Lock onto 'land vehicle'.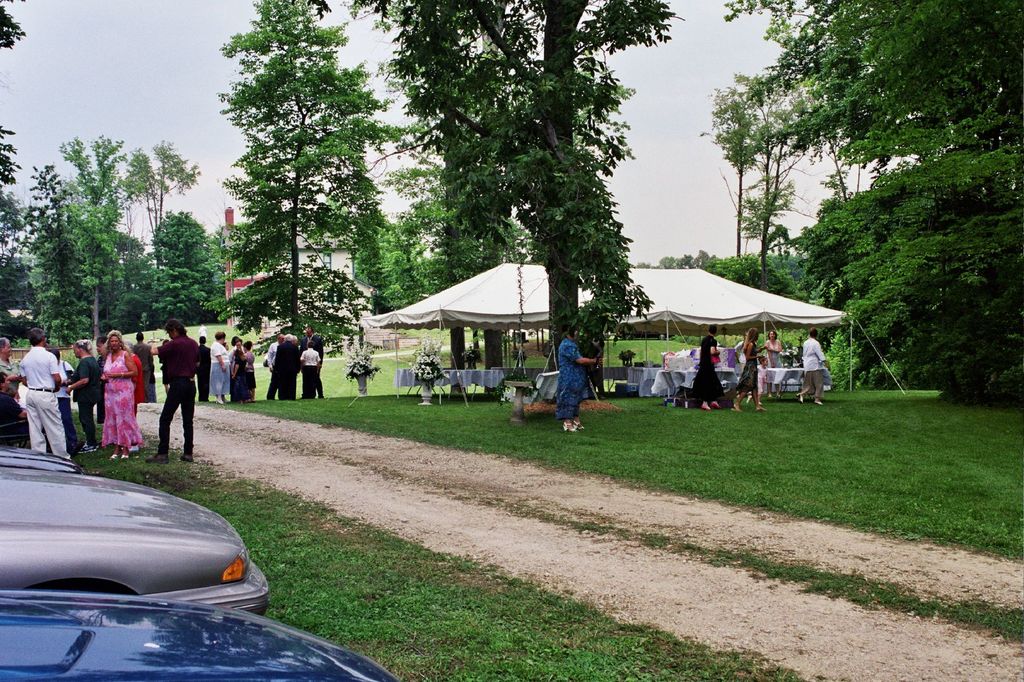
Locked: 0, 445, 79, 474.
